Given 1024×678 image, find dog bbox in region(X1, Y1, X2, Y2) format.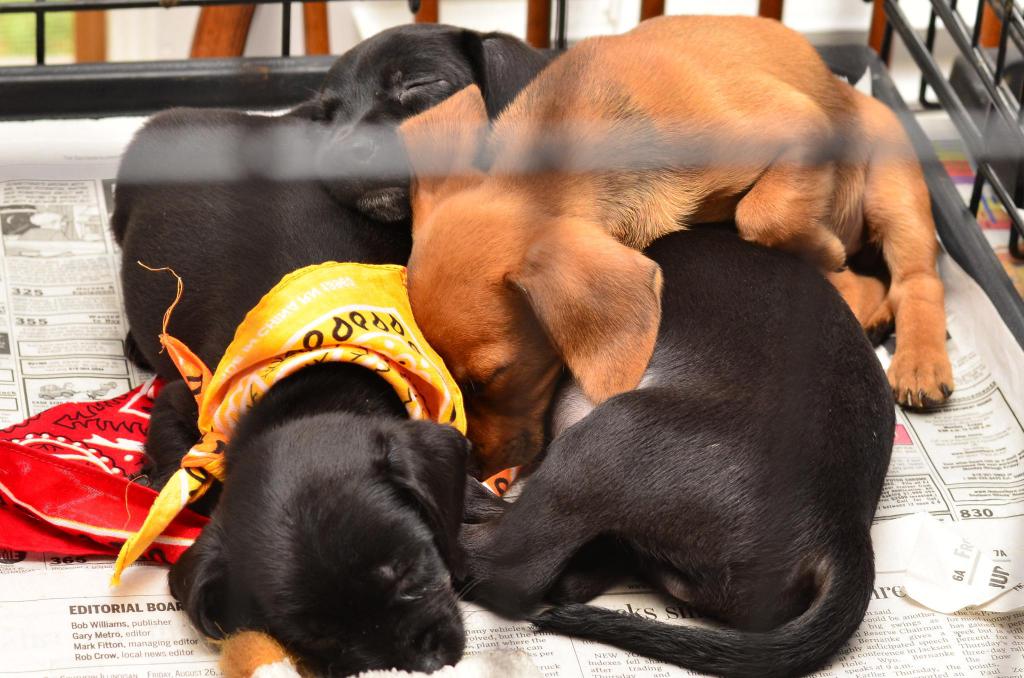
region(283, 18, 896, 677).
